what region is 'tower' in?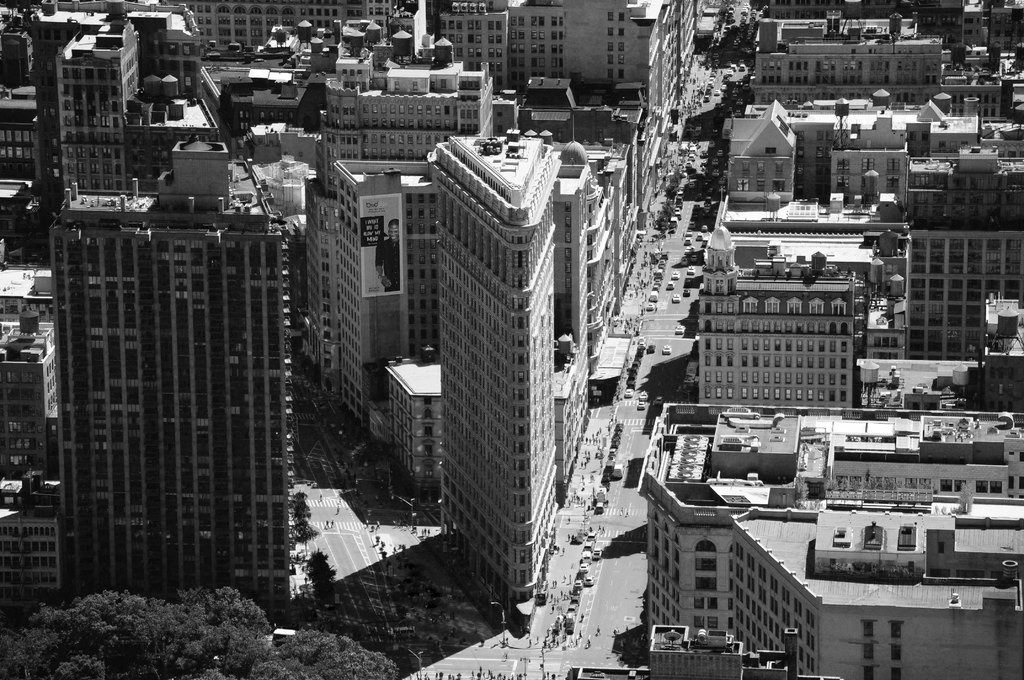
crop(60, 26, 133, 214).
